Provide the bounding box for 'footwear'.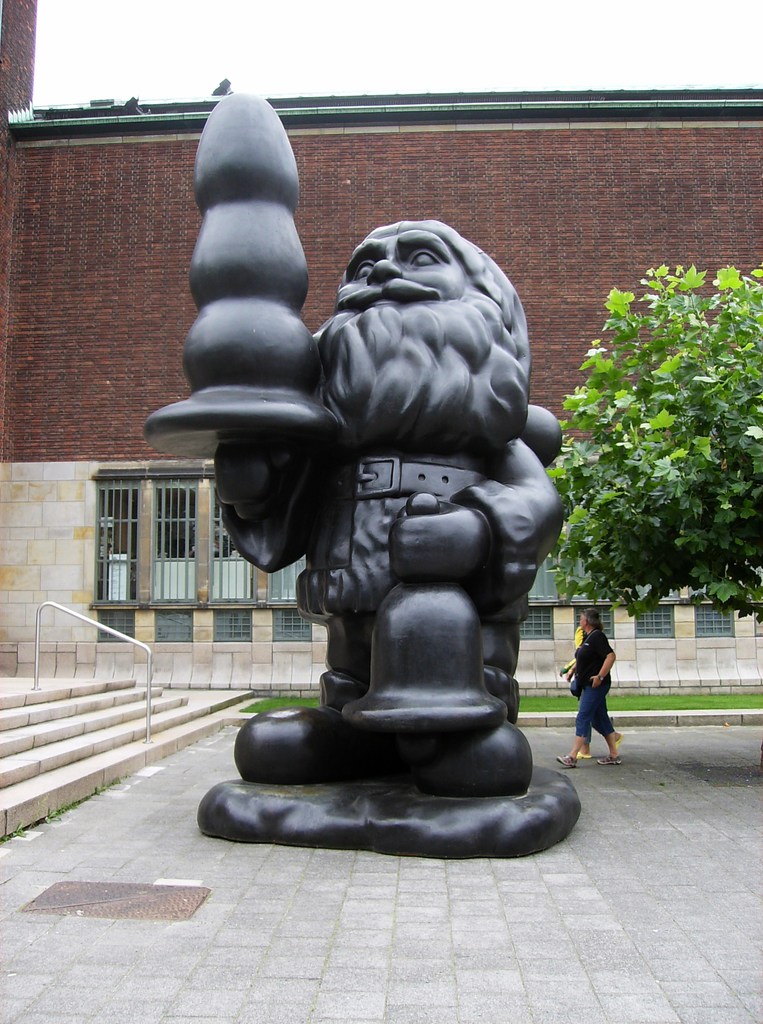
left=597, top=755, right=620, bottom=766.
